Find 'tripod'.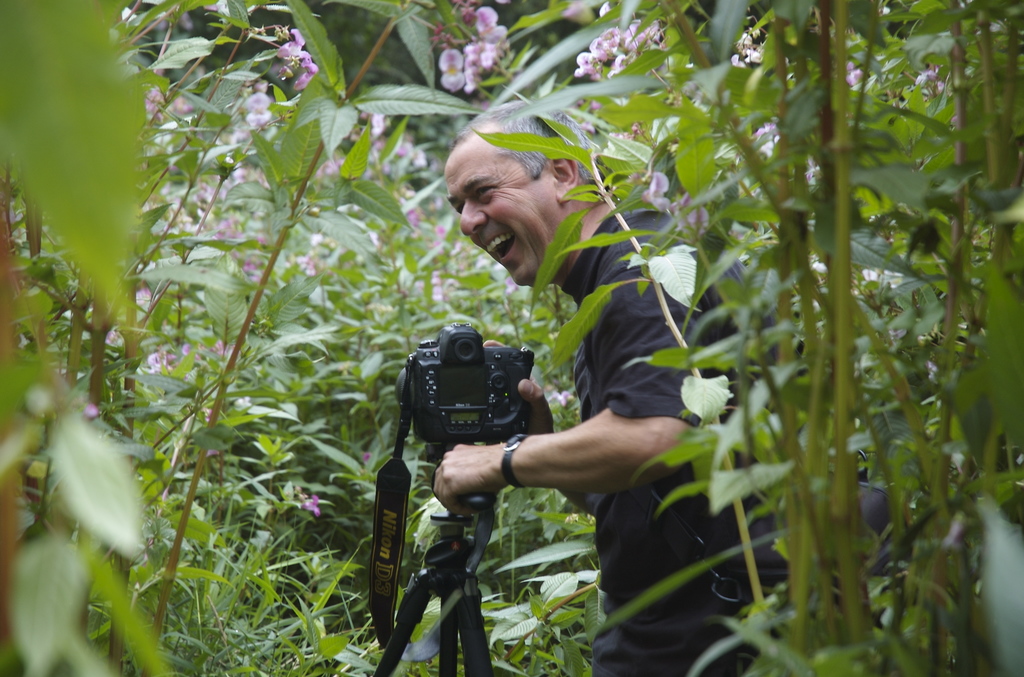
{"x1": 378, "y1": 439, "x2": 517, "y2": 676}.
